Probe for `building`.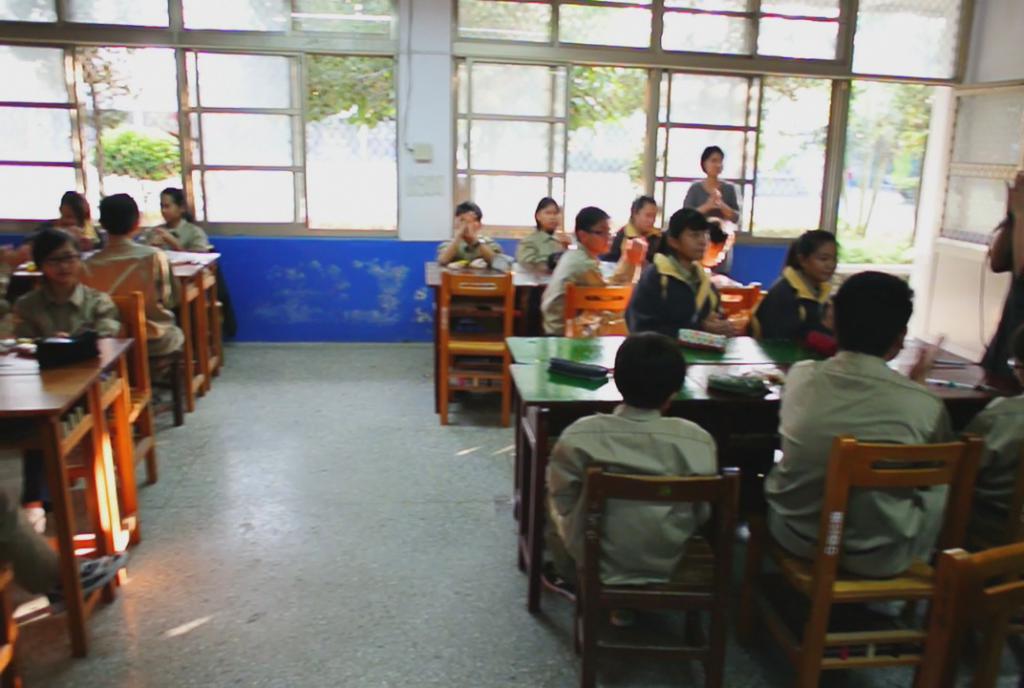
Probe result: pyautogui.locateOnScreen(0, 0, 1023, 687).
